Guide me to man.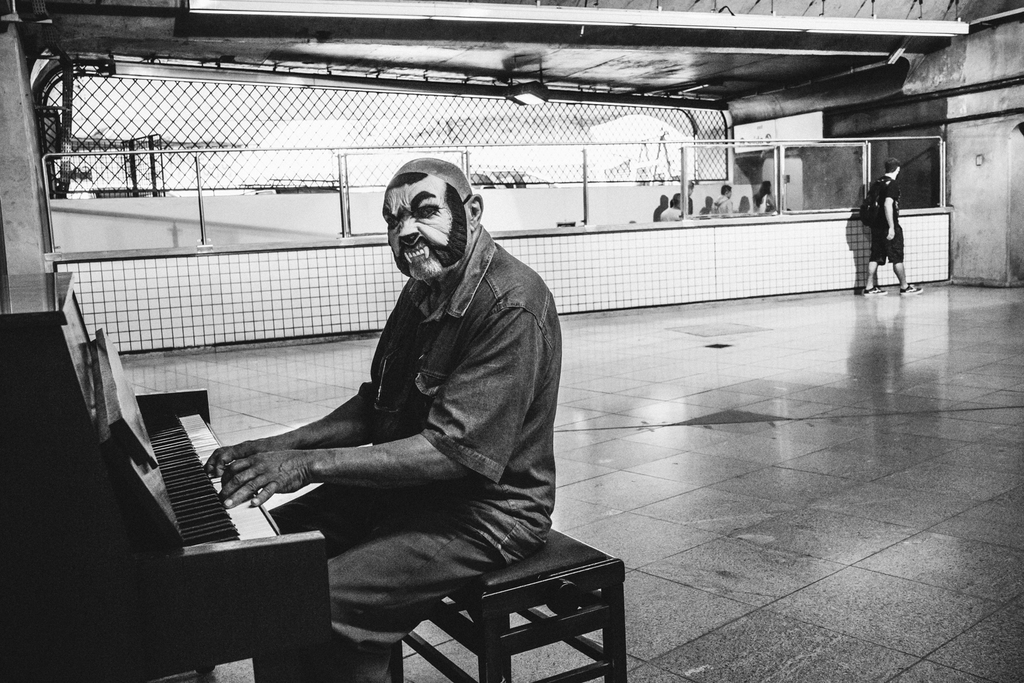
Guidance: BBox(189, 135, 584, 654).
